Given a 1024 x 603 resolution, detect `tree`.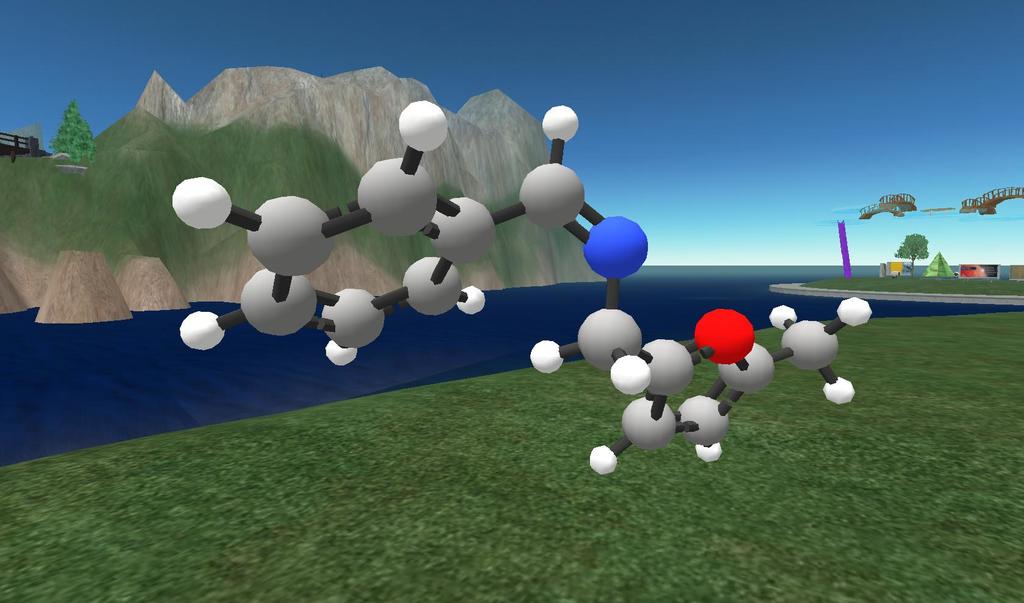
(47, 99, 102, 169).
